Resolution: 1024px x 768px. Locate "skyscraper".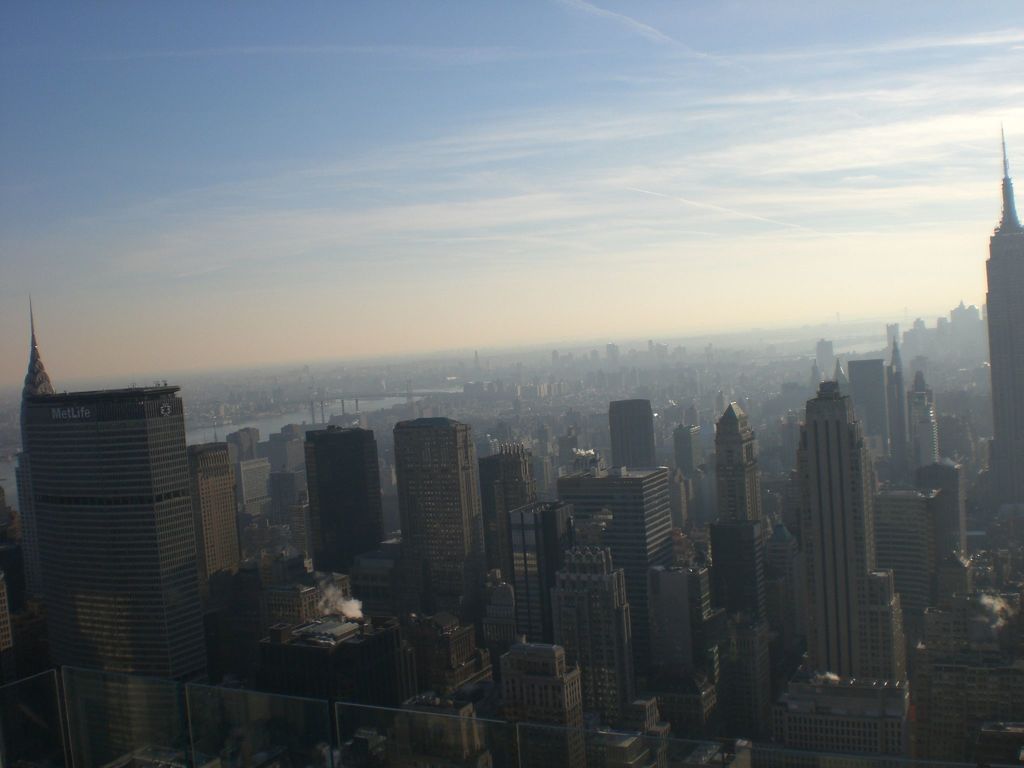
[222,424,260,460].
